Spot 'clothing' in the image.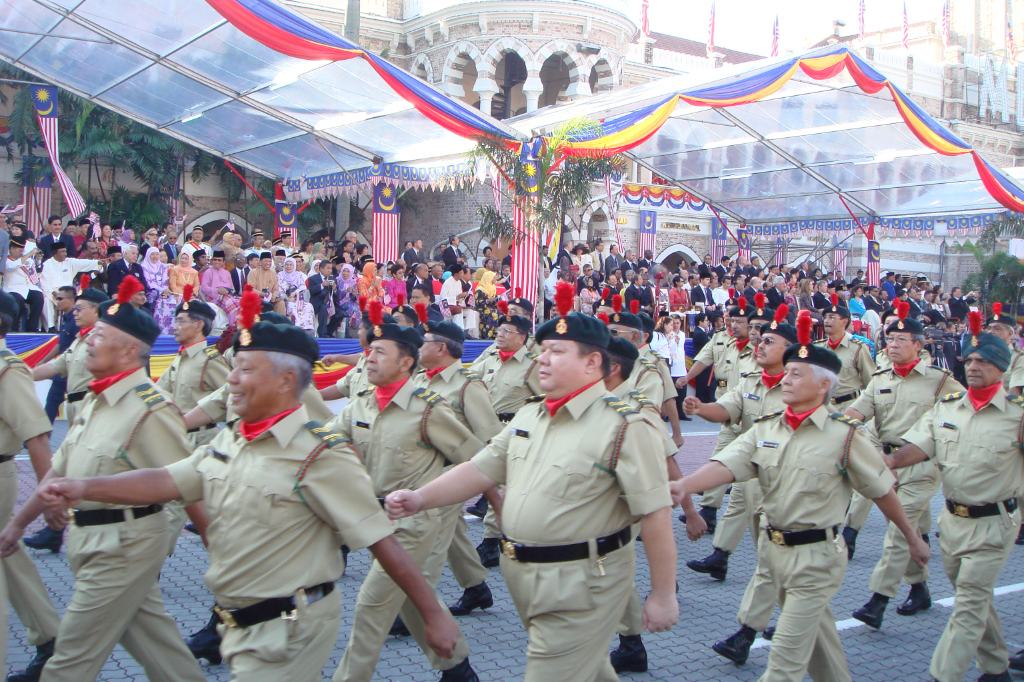
'clothing' found at BBox(37, 369, 190, 681).
